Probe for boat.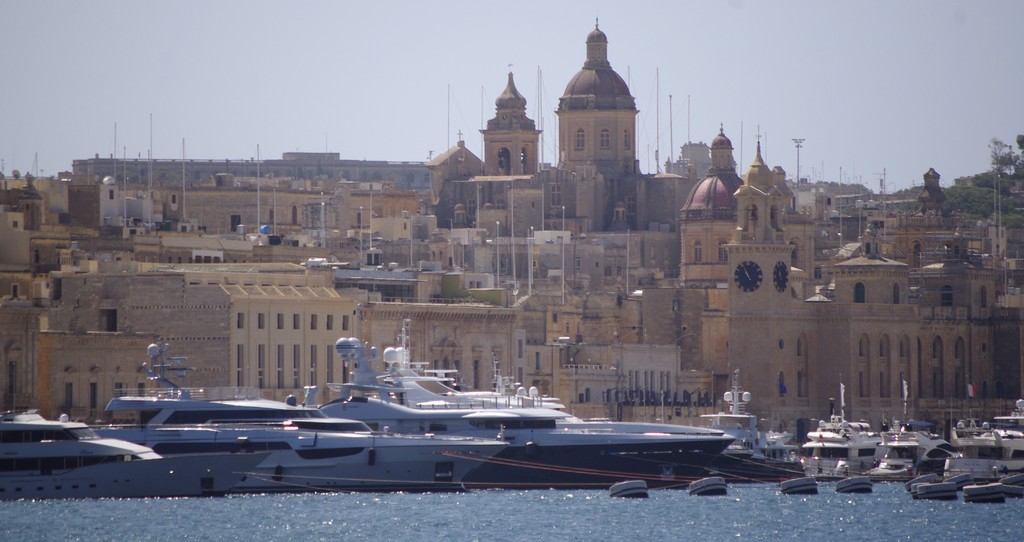
Probe result: 701:367:792:475.
